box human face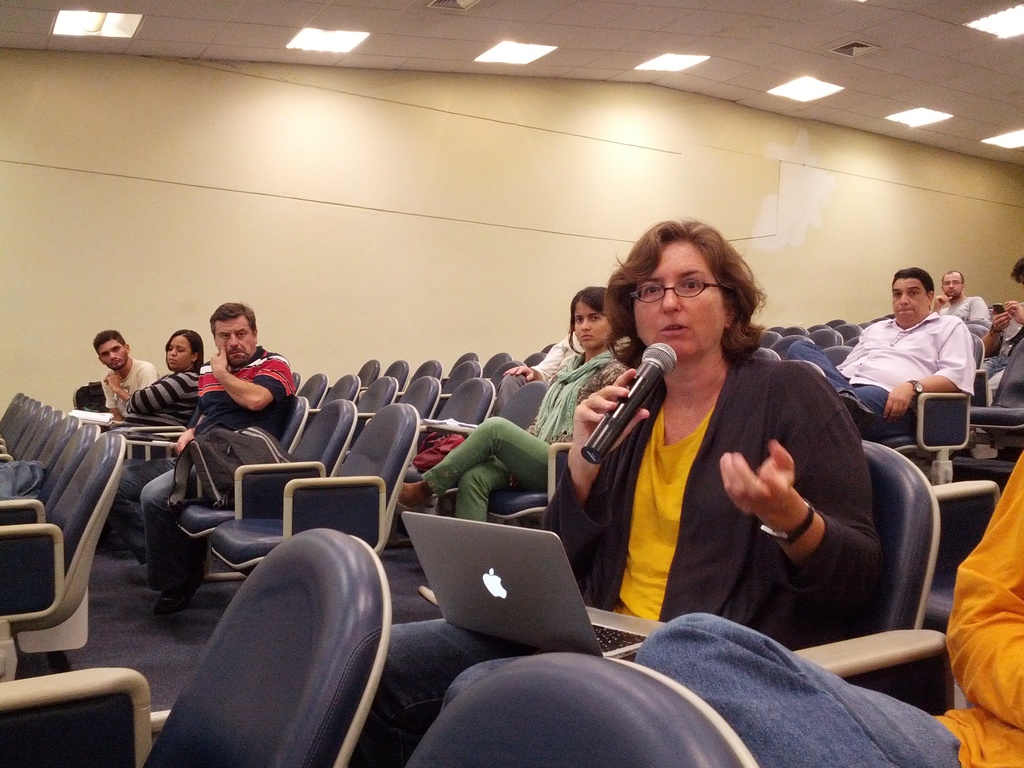
632 237 728 355
